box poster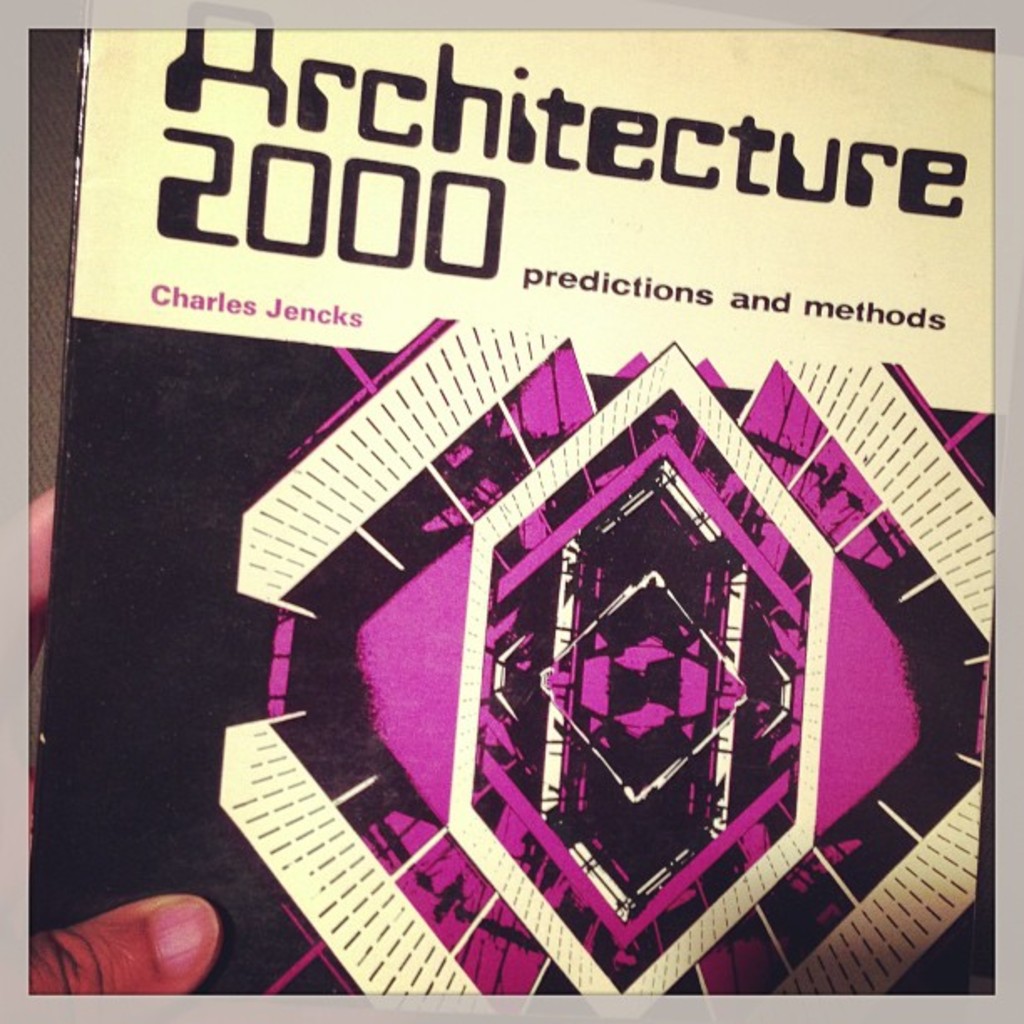
{"left": 0, "top": 0, "right": 1022, "bottom": 1022}
